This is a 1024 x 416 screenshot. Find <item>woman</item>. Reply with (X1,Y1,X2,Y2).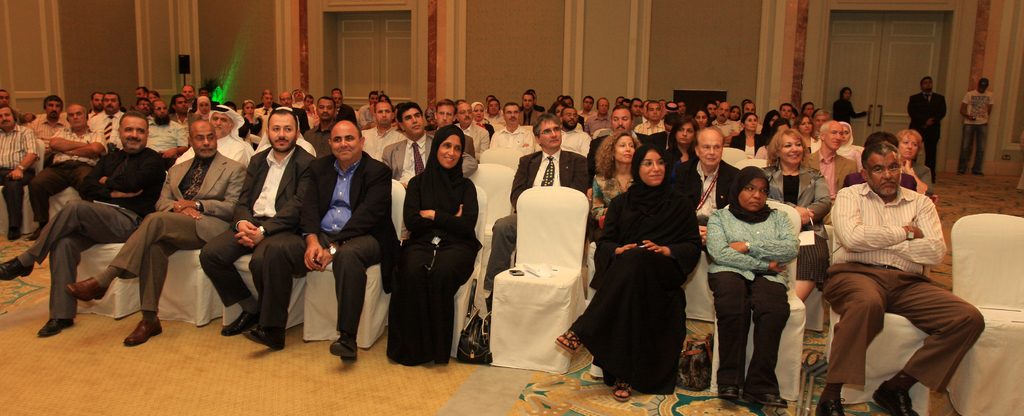
(472,99,496,135).
